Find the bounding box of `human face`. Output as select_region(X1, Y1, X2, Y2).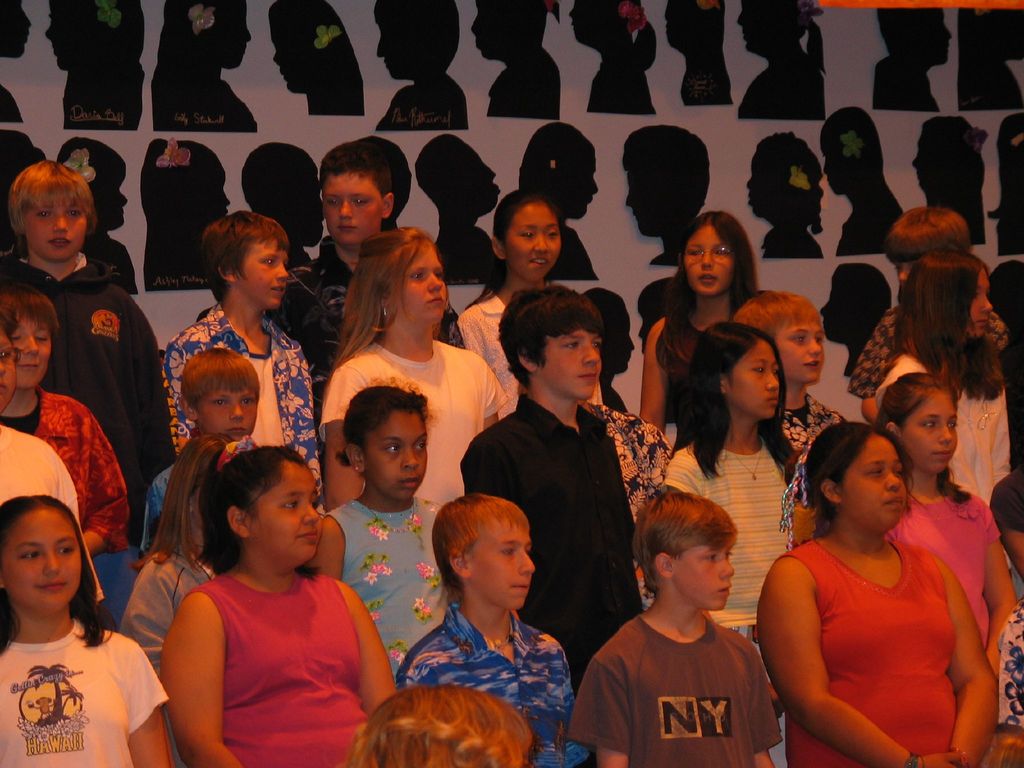
select_region(684, 223, 733, 292).
